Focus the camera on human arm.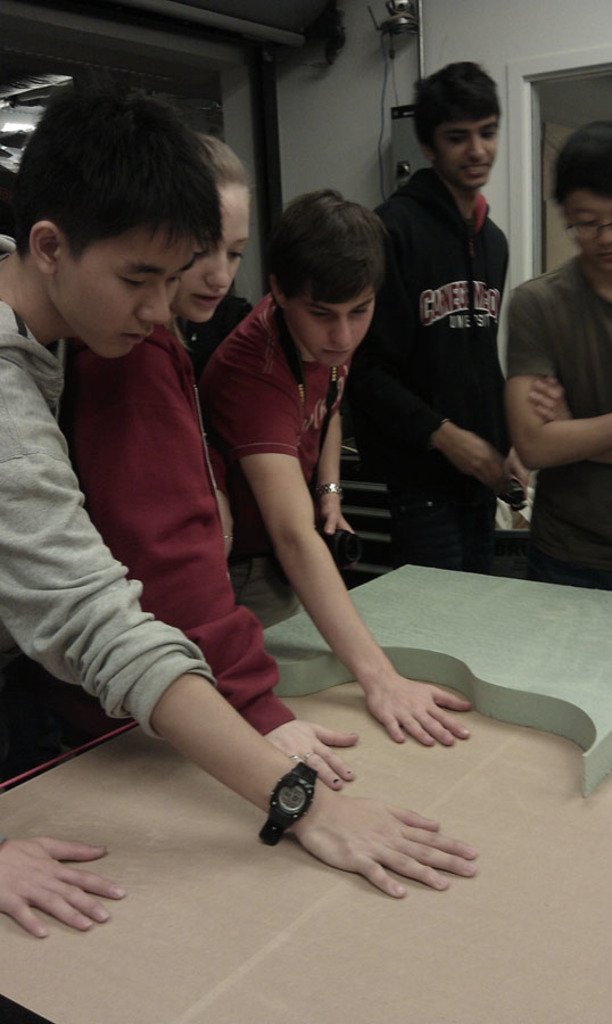
Focus region: select_region(528, 371, 609, 466).
